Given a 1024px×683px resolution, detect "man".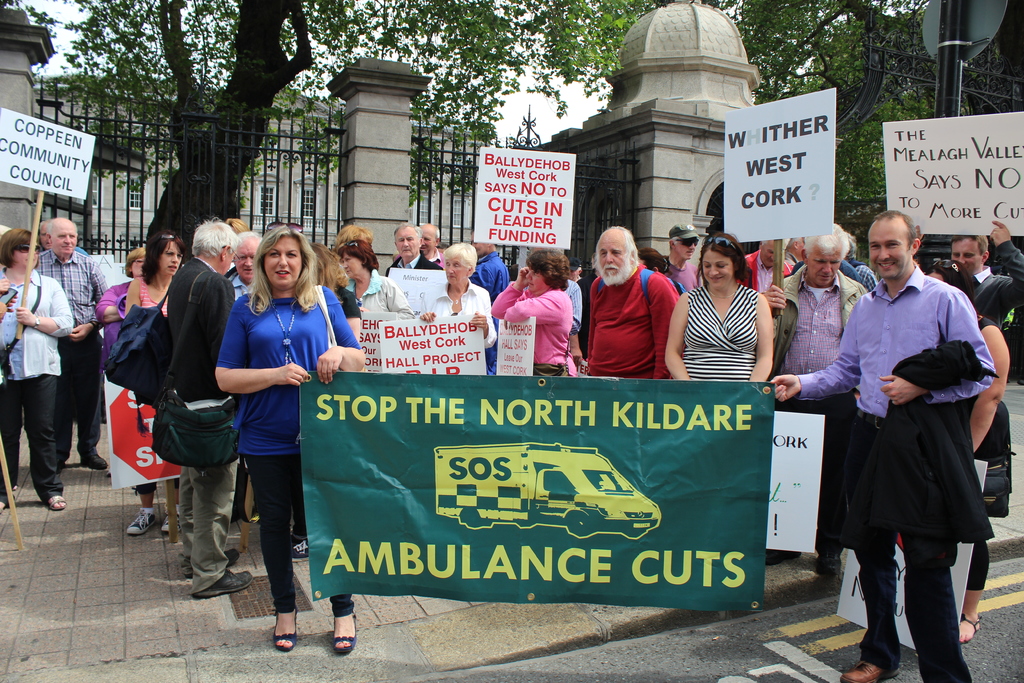
<box>771,212,997,682</box>.
